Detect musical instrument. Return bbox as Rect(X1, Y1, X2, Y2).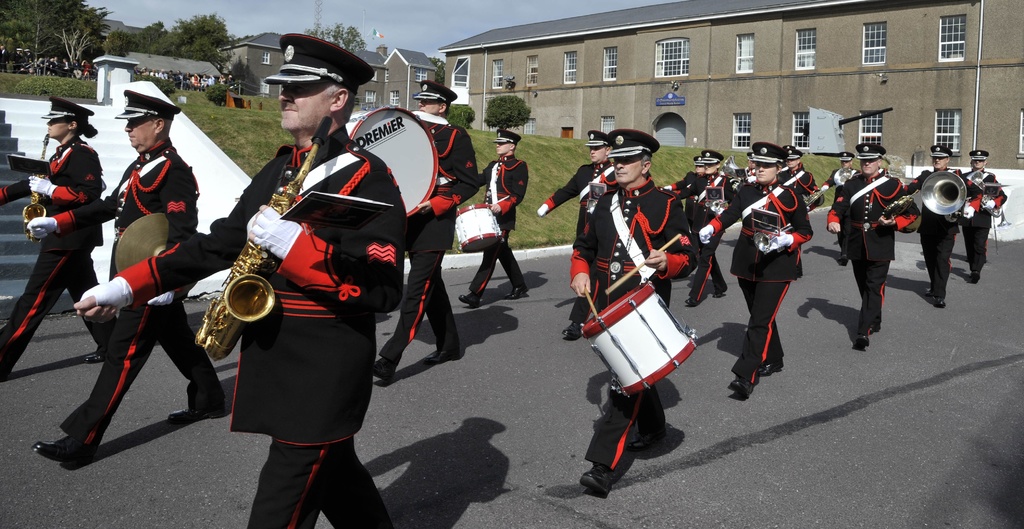
Rect(196, 116, 339, 363).
